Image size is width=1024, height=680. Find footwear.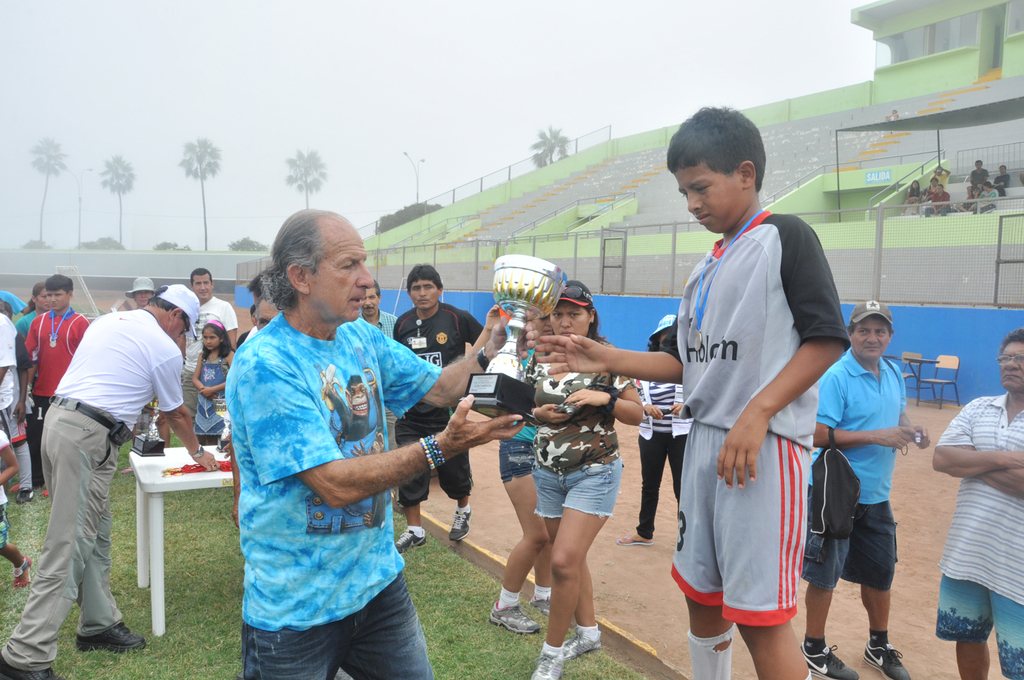
bbox=(388, 528, 428, 553).
